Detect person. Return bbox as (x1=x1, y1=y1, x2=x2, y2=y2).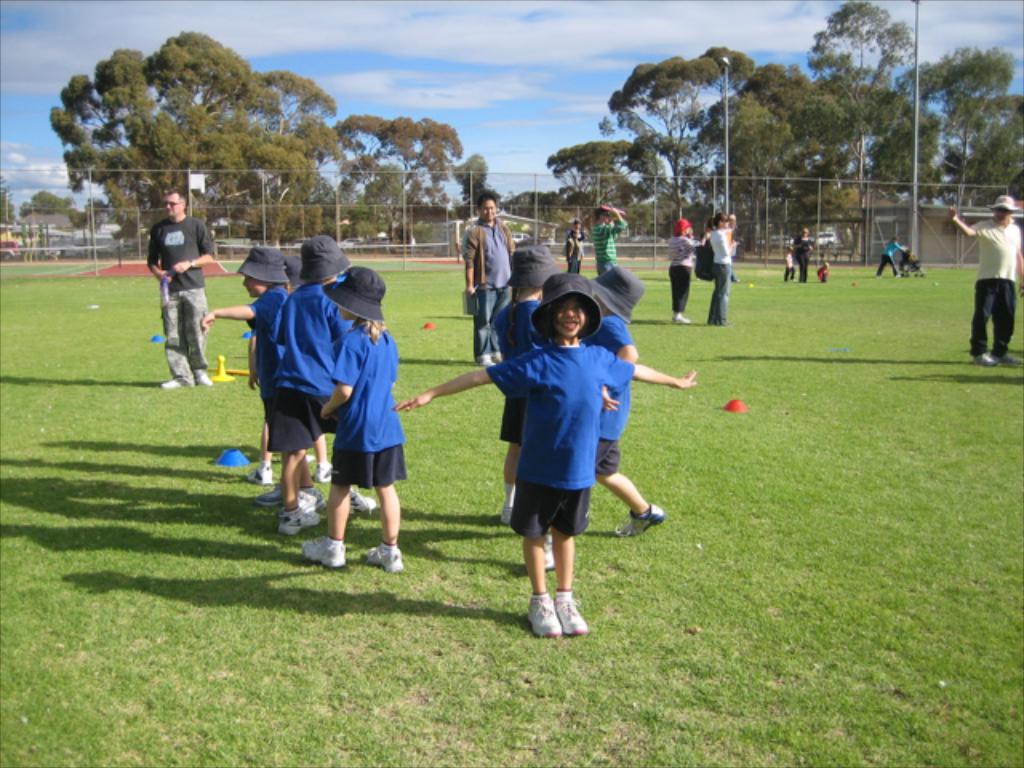
(x1=488, y1=242, x2=554, y2=525).
